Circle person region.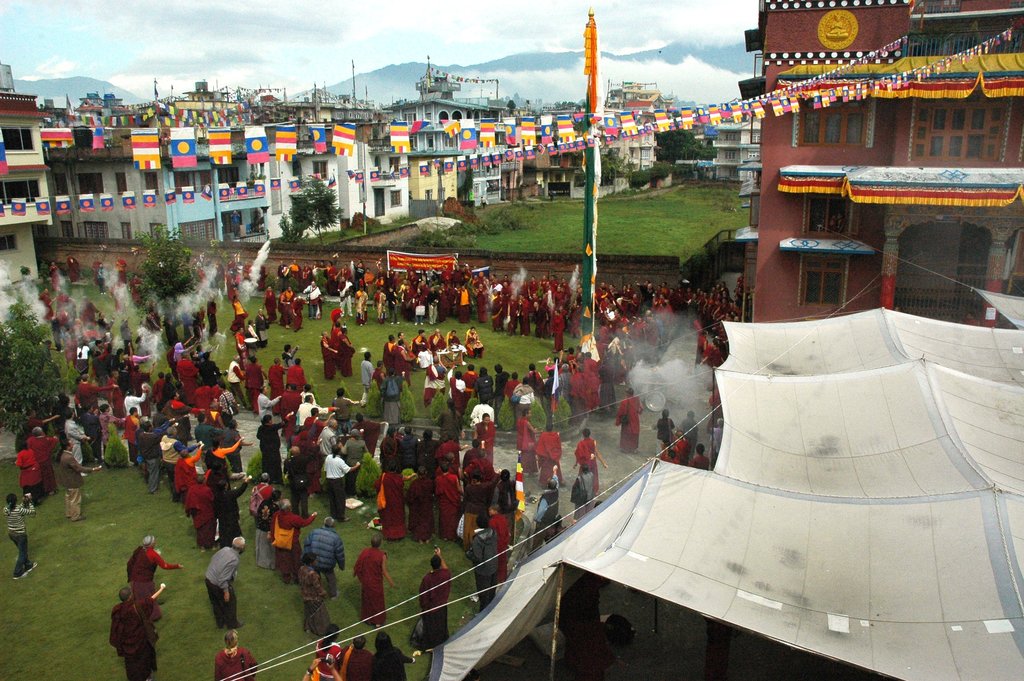
Region: locate(283, 335, 300, 371).
